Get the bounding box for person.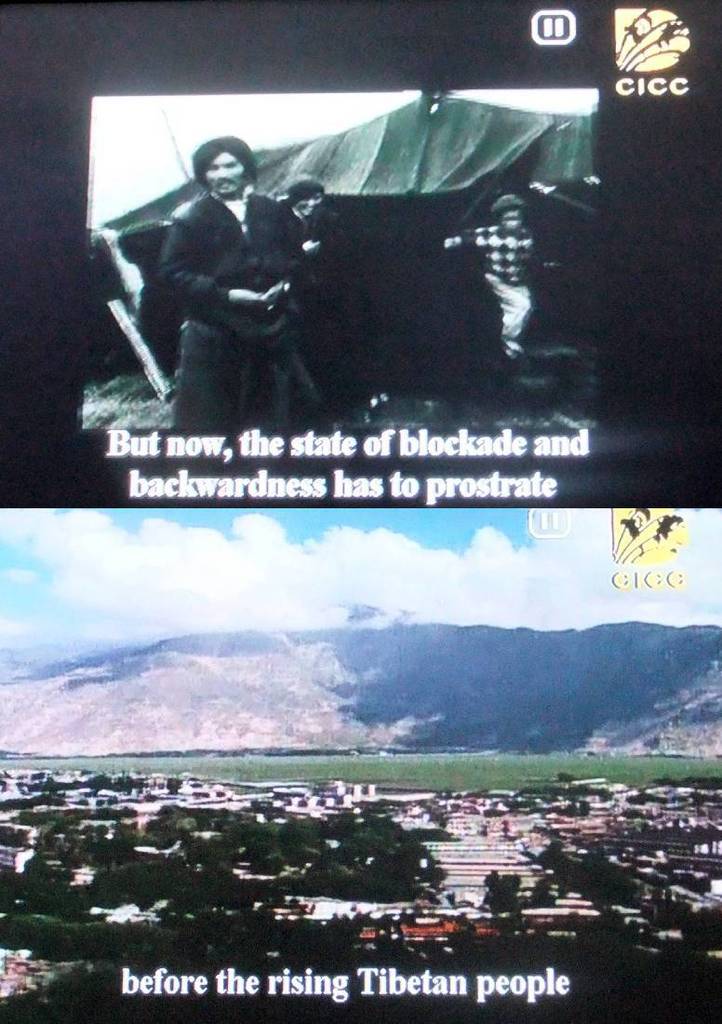
(166,132,303,431).
